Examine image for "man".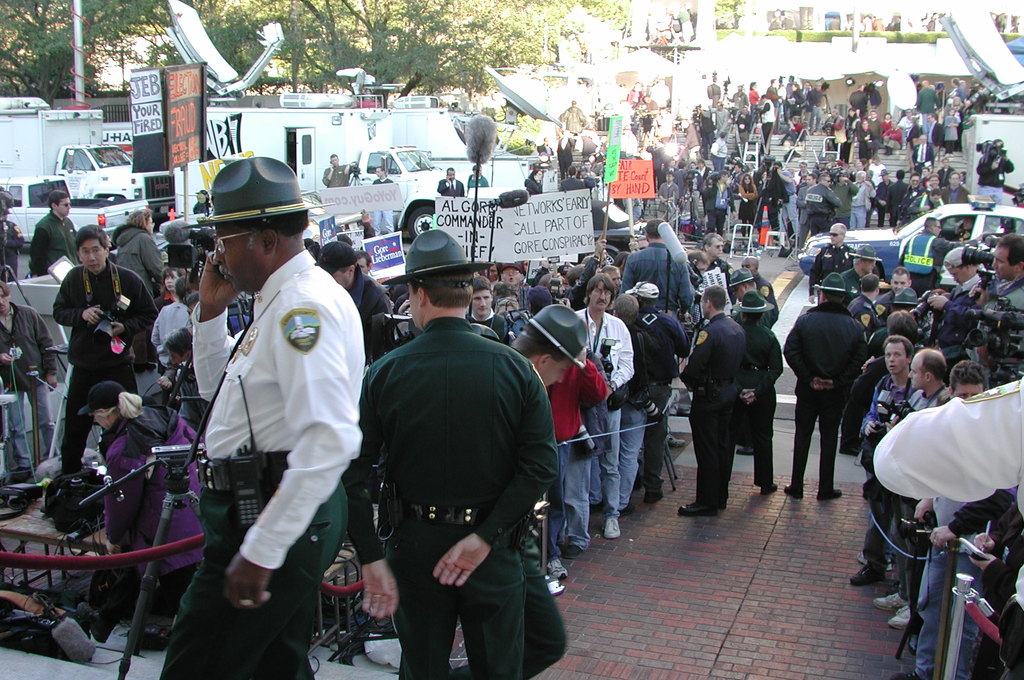
Examination result: (x1=319, y1=148, x2=361, y2=229).
